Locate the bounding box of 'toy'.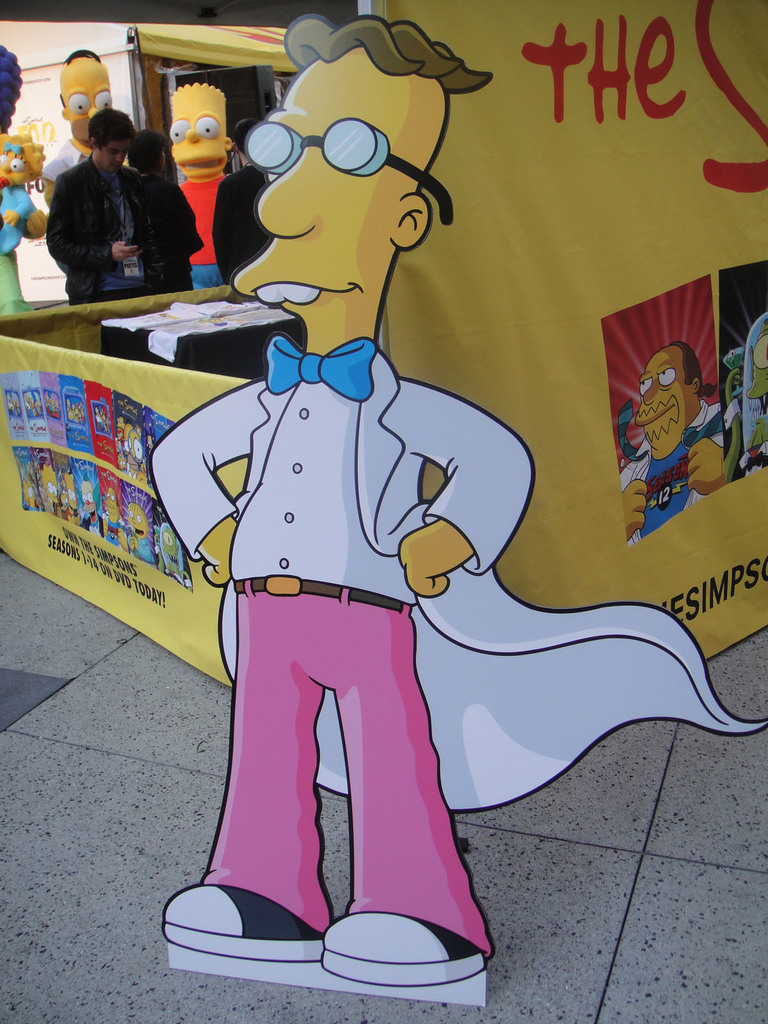
Bounding box: 154,81,258,289.
